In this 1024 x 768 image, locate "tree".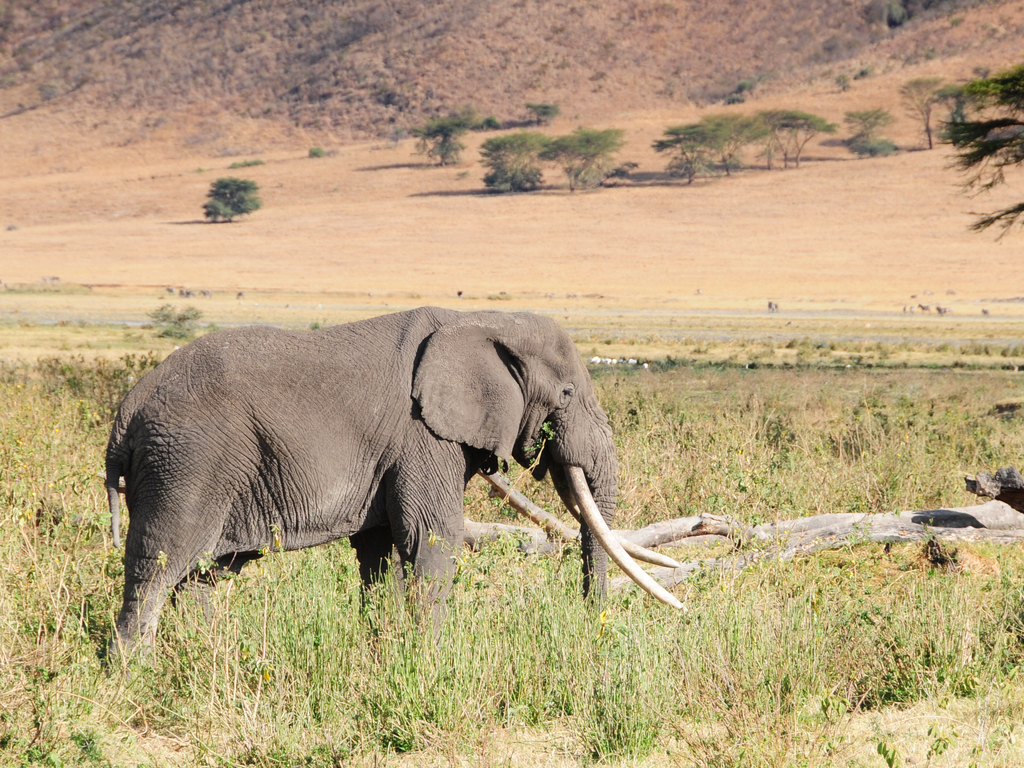
Bounding box: {"x1": 700, "y1": 111, "x2": 771, "y2": 191}.
